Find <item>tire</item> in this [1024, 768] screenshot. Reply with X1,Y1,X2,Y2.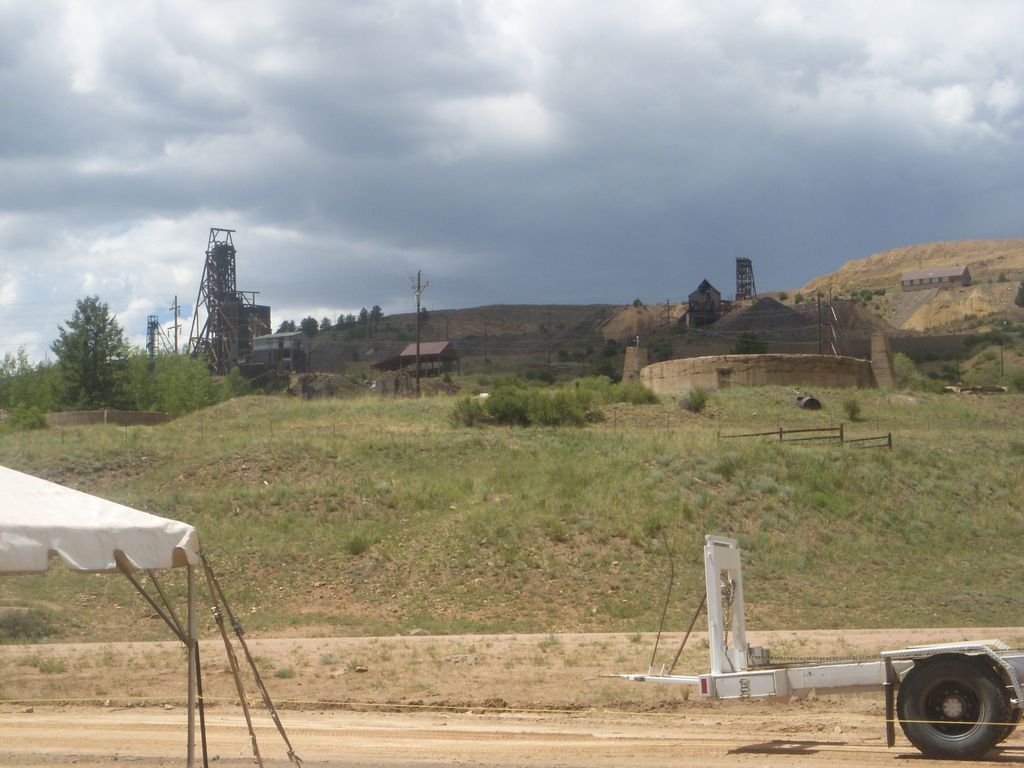
974,647,1023,741.
